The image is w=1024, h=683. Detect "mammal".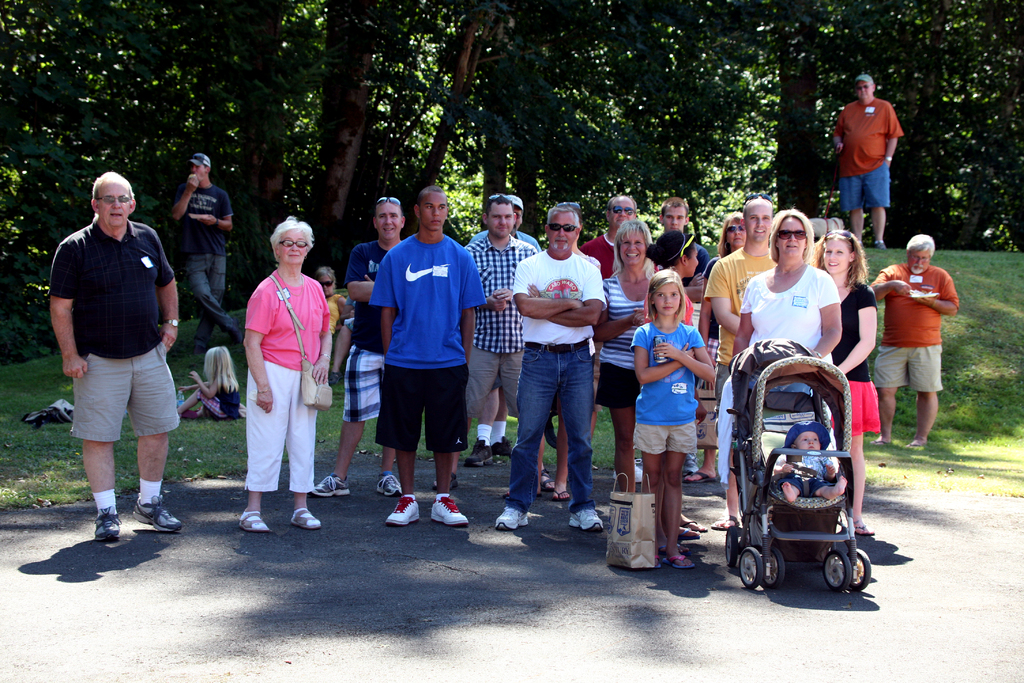
Detection: 808, 231, 877, 533.
